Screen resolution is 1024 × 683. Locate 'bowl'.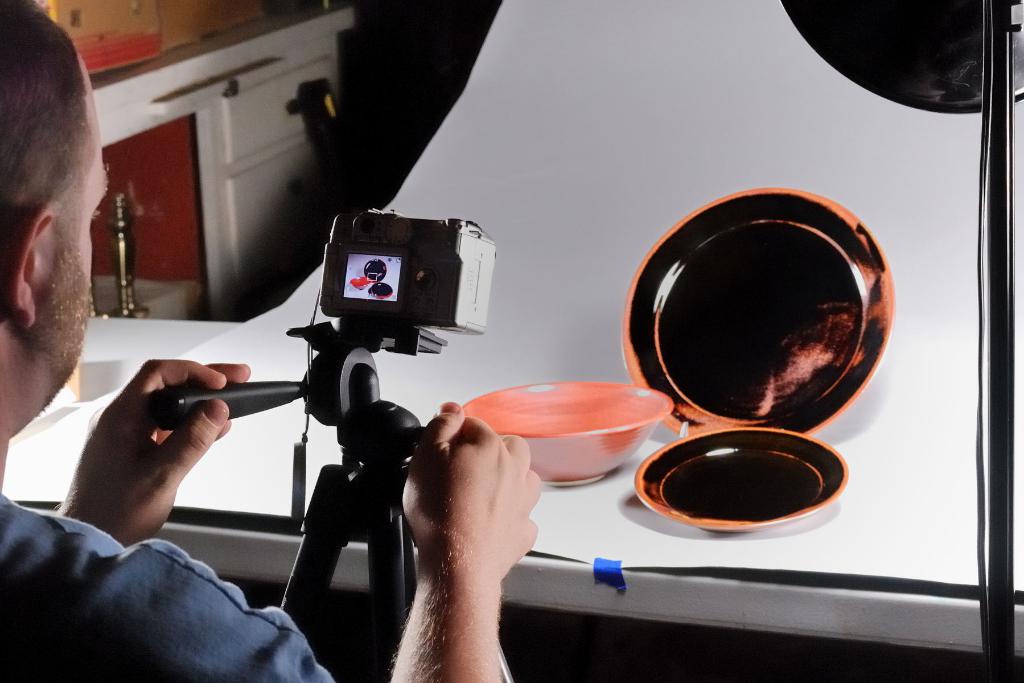
region(633, 428, 849, 534).
